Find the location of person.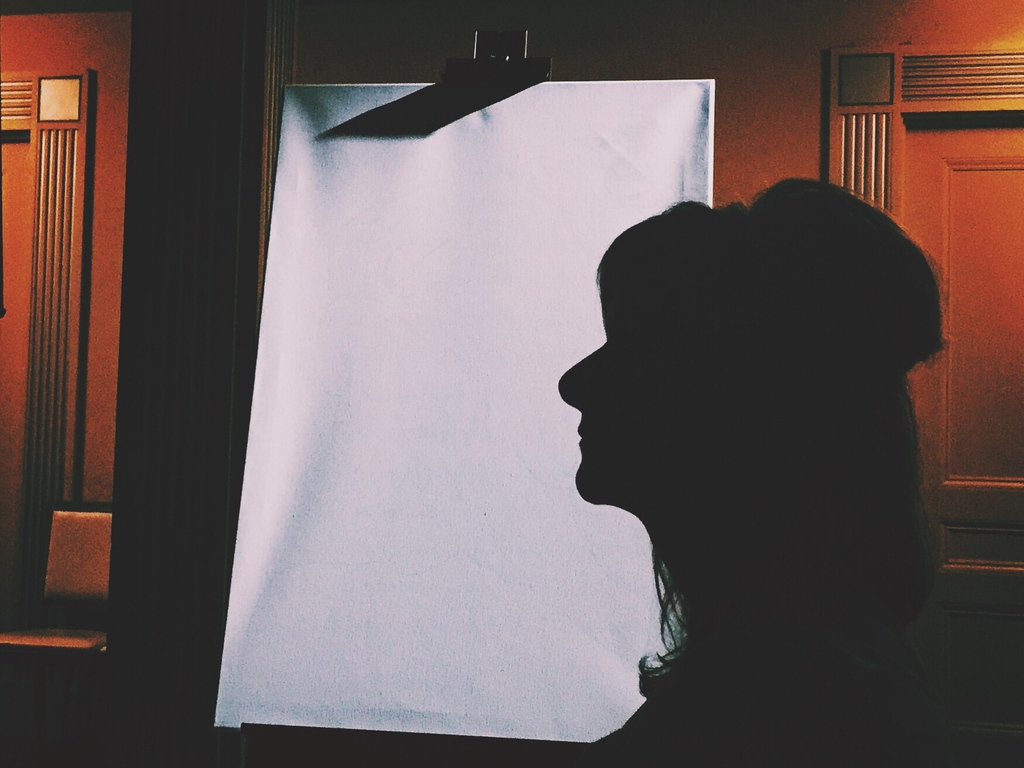
Location: locate(492, 124, 974, 767).
